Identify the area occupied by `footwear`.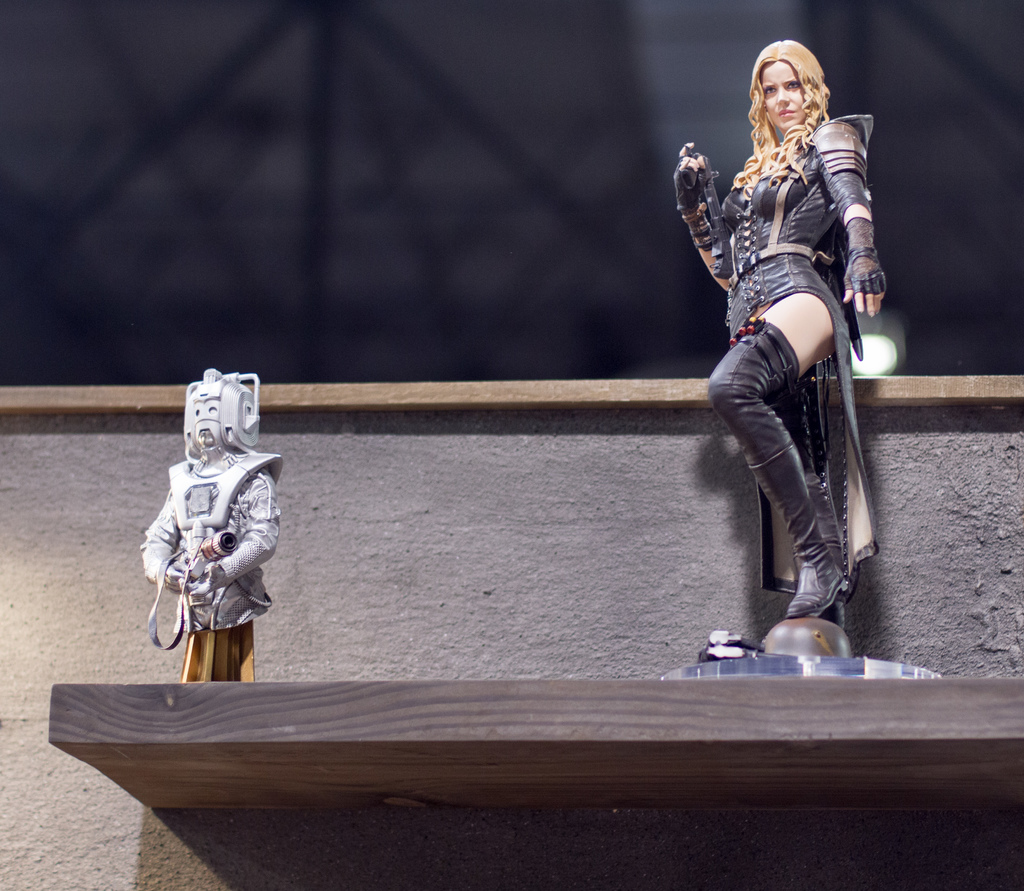
Area: x1=791 y1=549 x2=847 y2=618.
